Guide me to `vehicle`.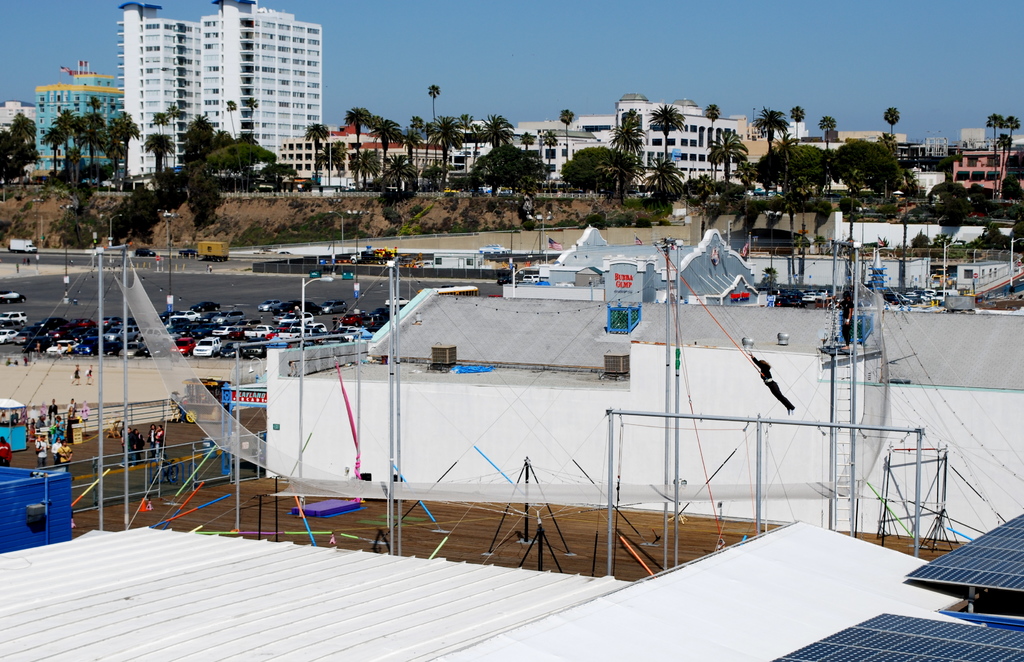
Guidance: pyautogui.locateOnScreen(192, 300, 218, 315).
